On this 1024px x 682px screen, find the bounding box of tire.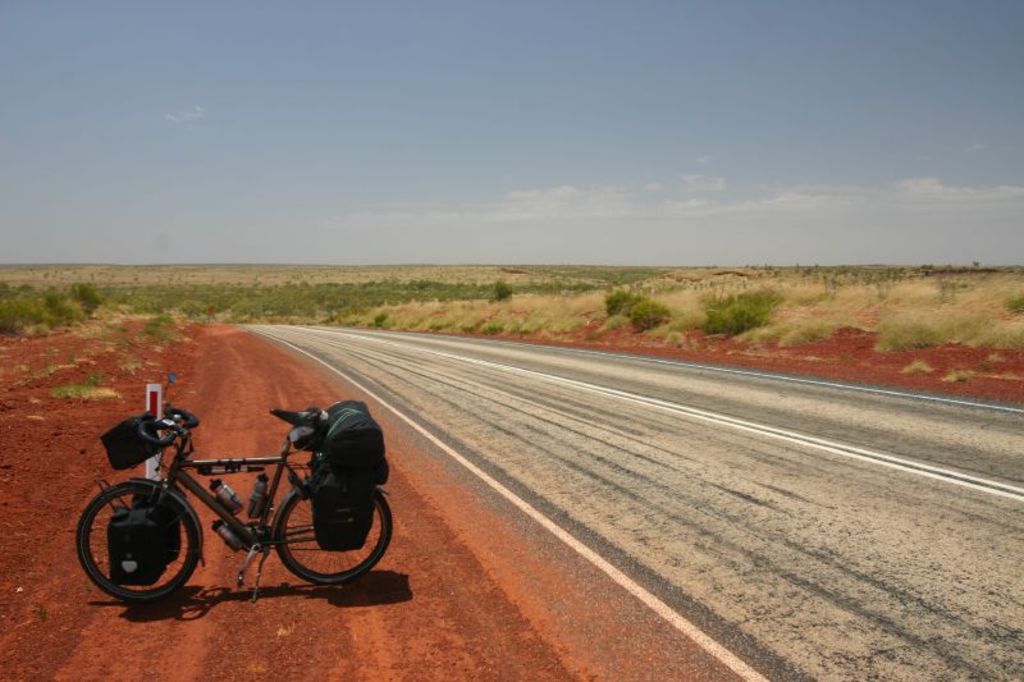
Bounding box: x1=275, y1=473, x2=390, y2=586.
